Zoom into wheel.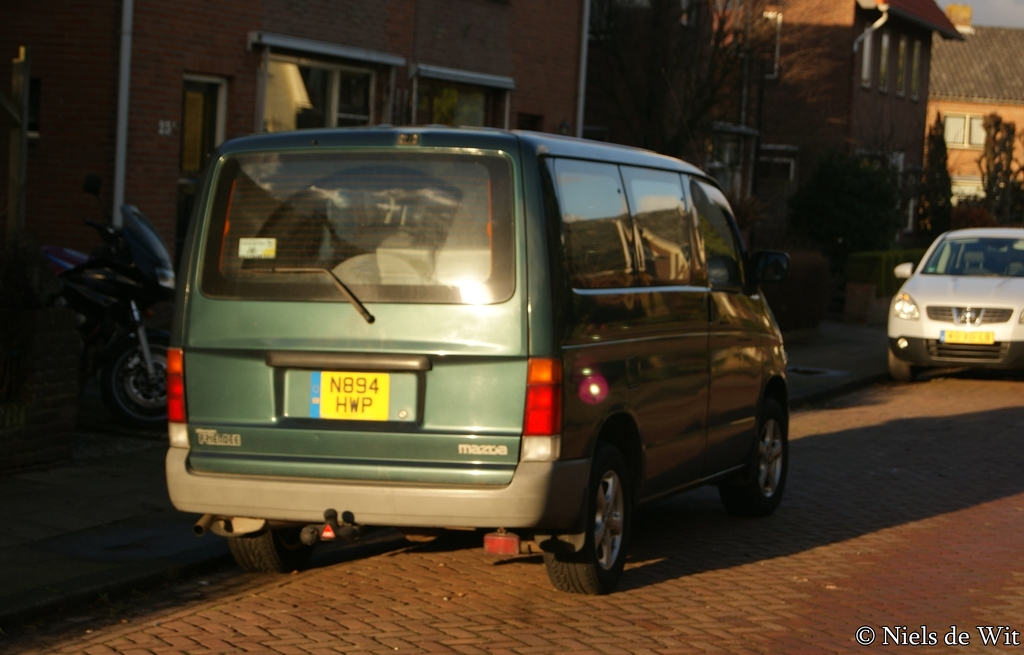
Zoom target: (536, 455, 630, 592).
